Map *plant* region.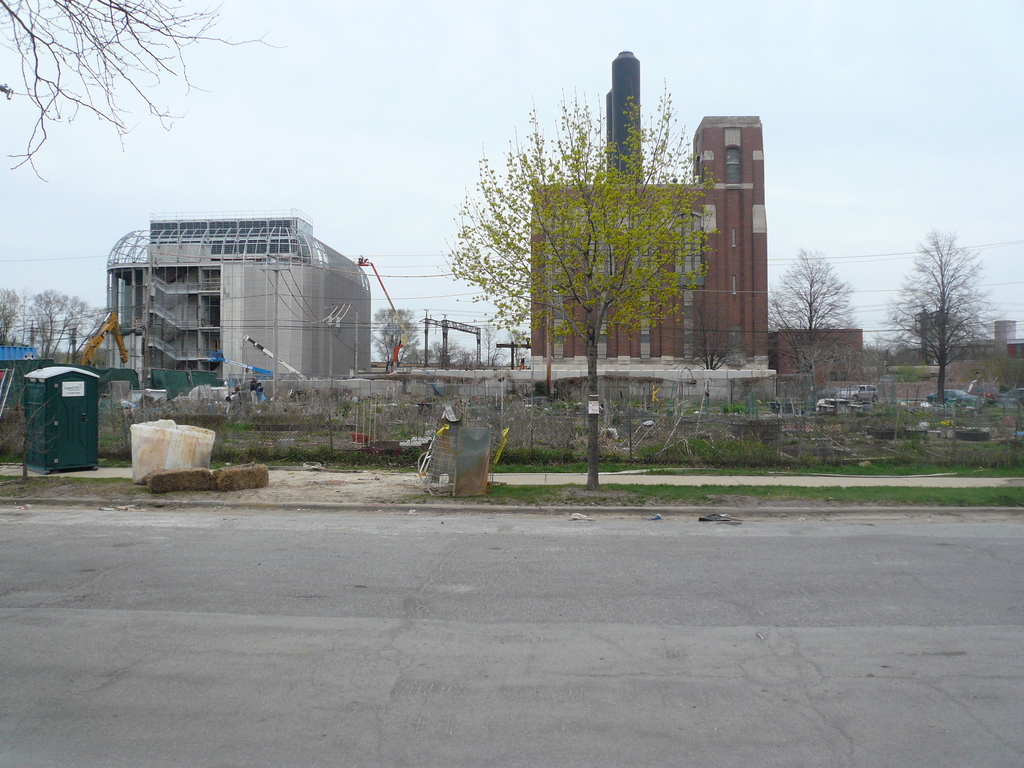
Mapped to <bbox>97, 430, 129, 449</bbox>.
